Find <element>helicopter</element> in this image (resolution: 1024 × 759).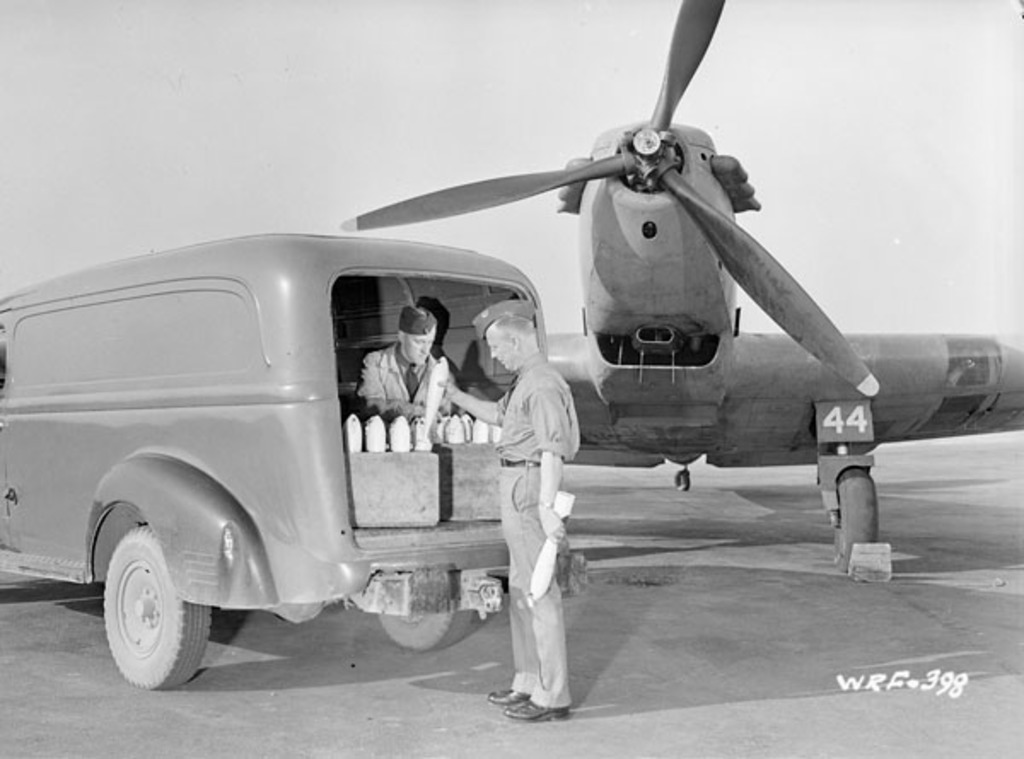
bbox=(341, 0, 1022, 573).
